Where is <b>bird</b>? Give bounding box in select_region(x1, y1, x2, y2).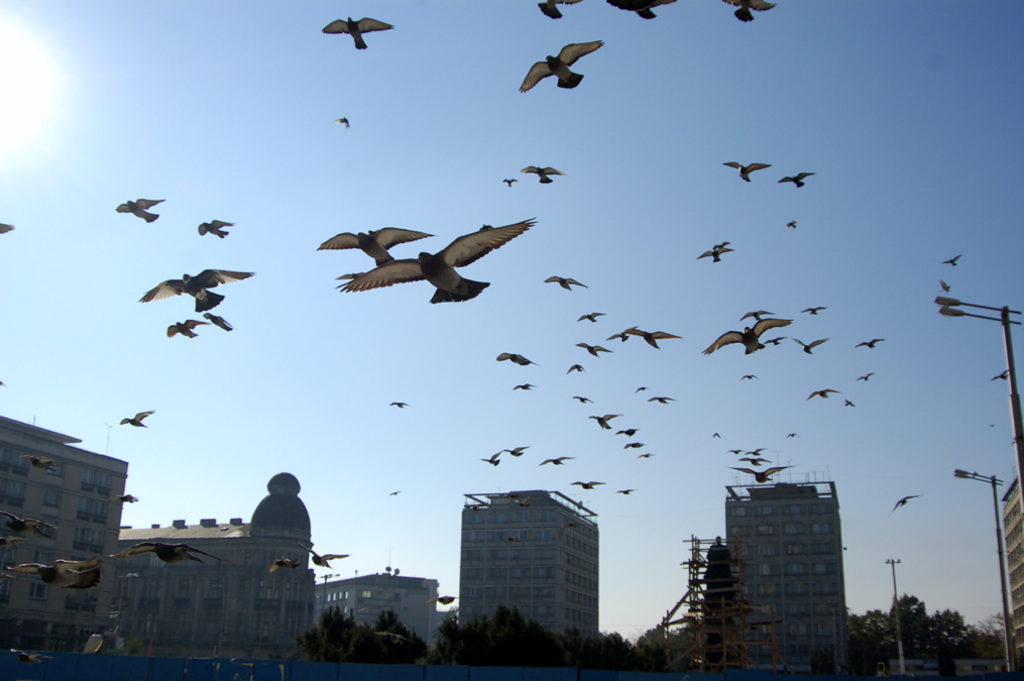
select_region(515, 36, 604, 93).
